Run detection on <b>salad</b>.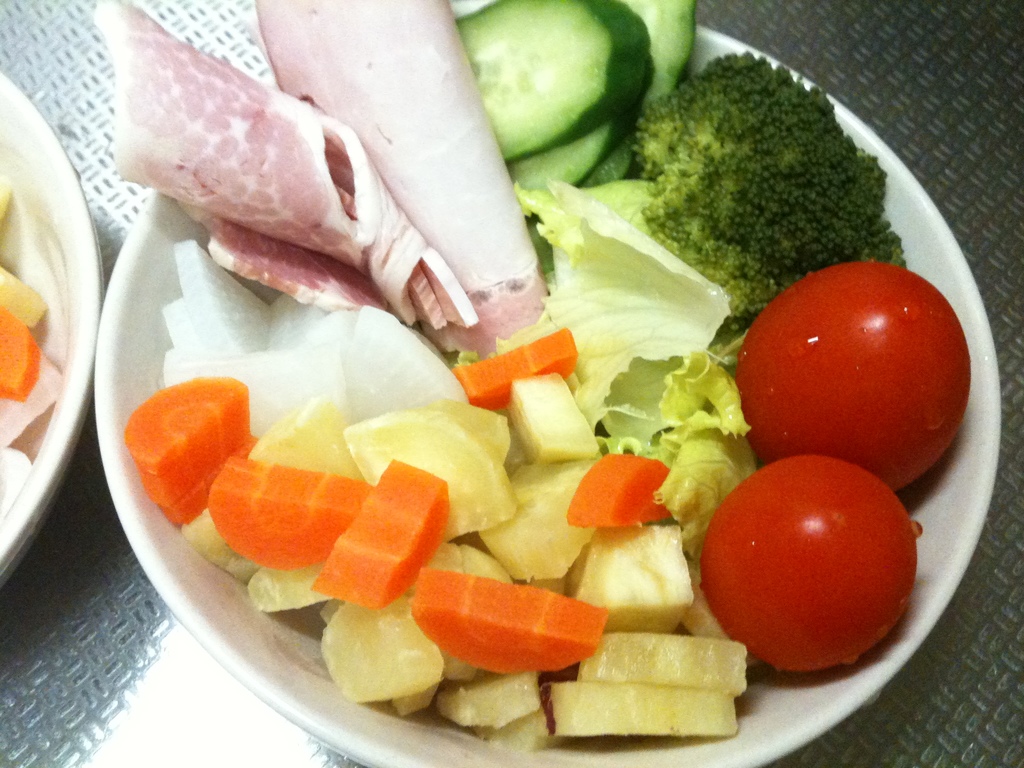
Result: Rect(0, 124, 100, 532).
